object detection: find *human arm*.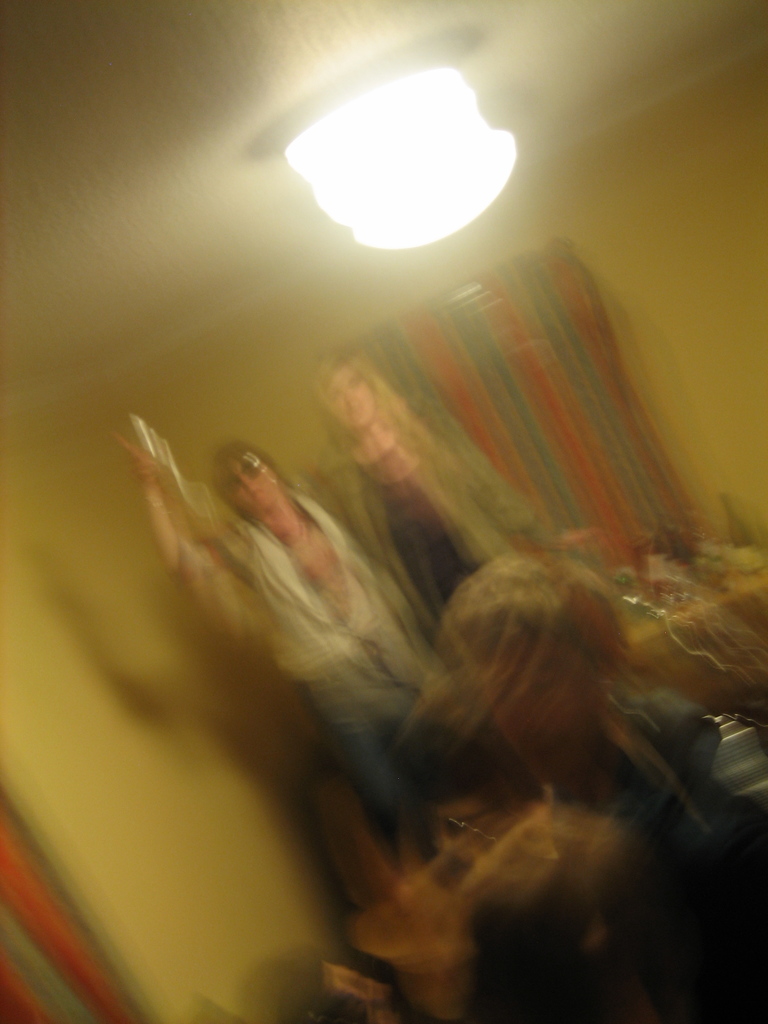
458, 416, 608, 552.
